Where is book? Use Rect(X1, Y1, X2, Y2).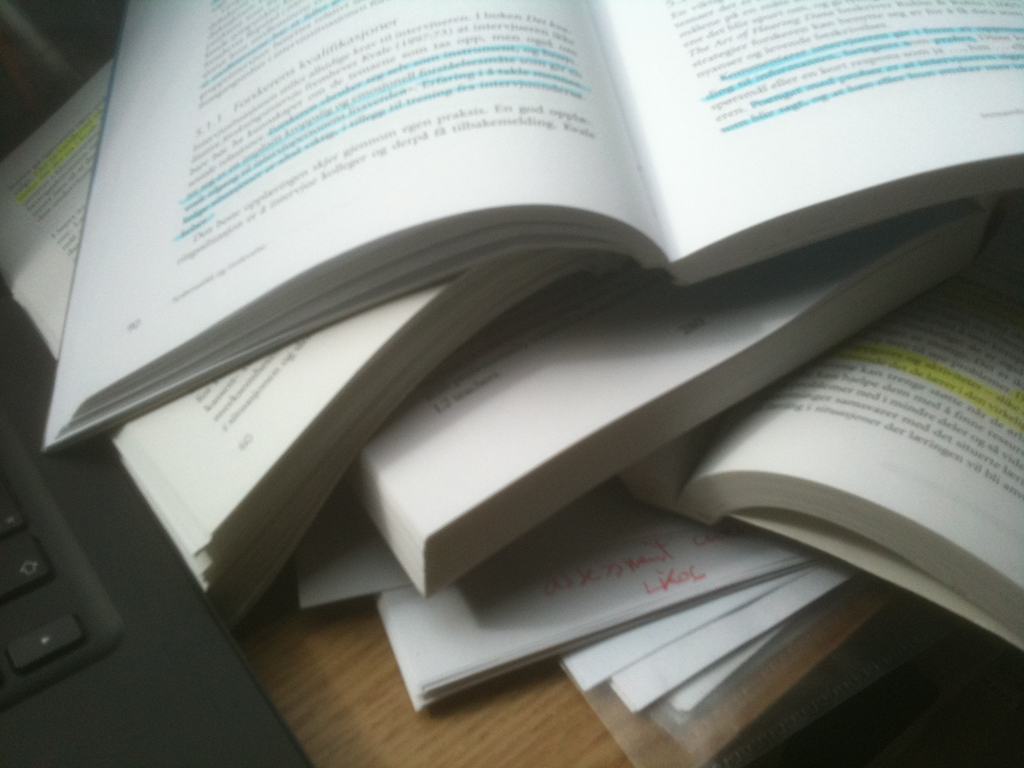
Rect(58, 0, 1015, 433).
